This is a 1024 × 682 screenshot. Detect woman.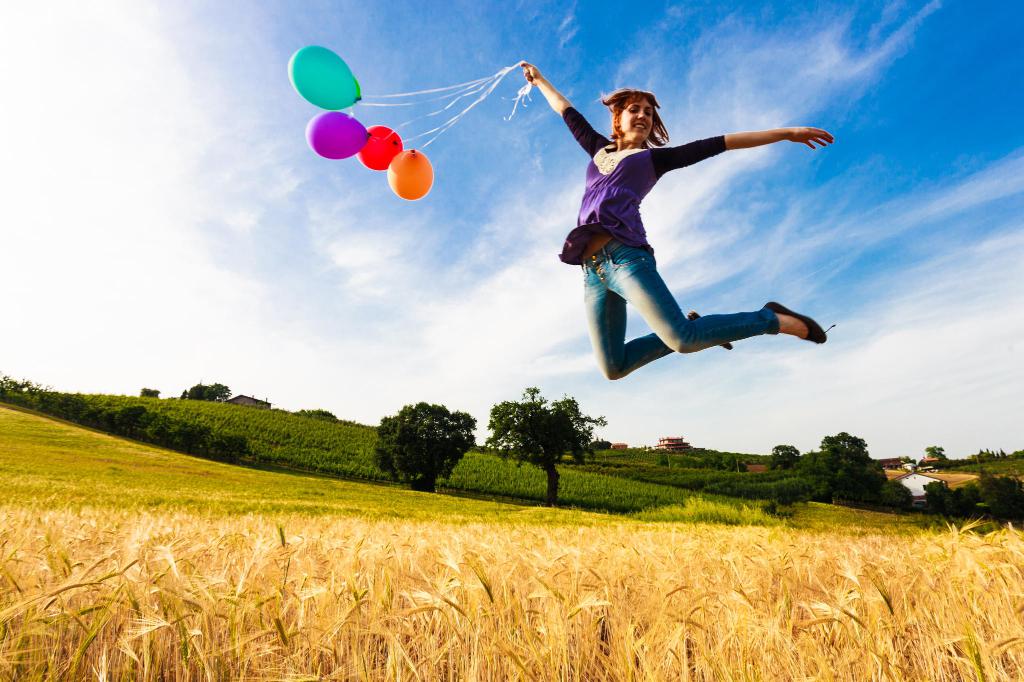
(513,61,840,383).
